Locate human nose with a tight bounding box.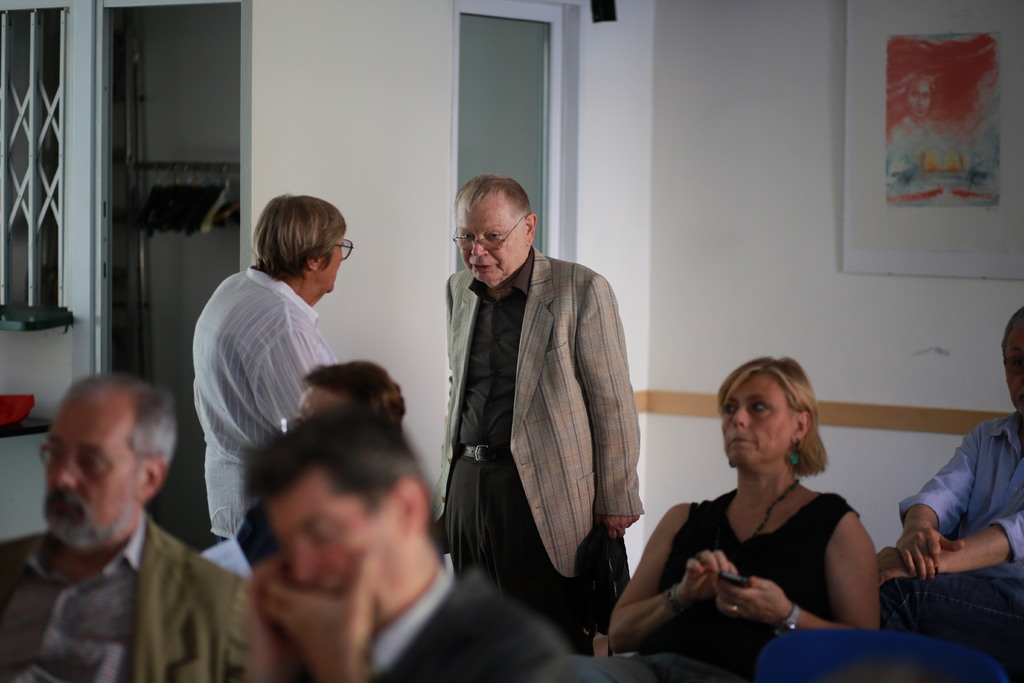
Rect(470, 236, 489, 258).
